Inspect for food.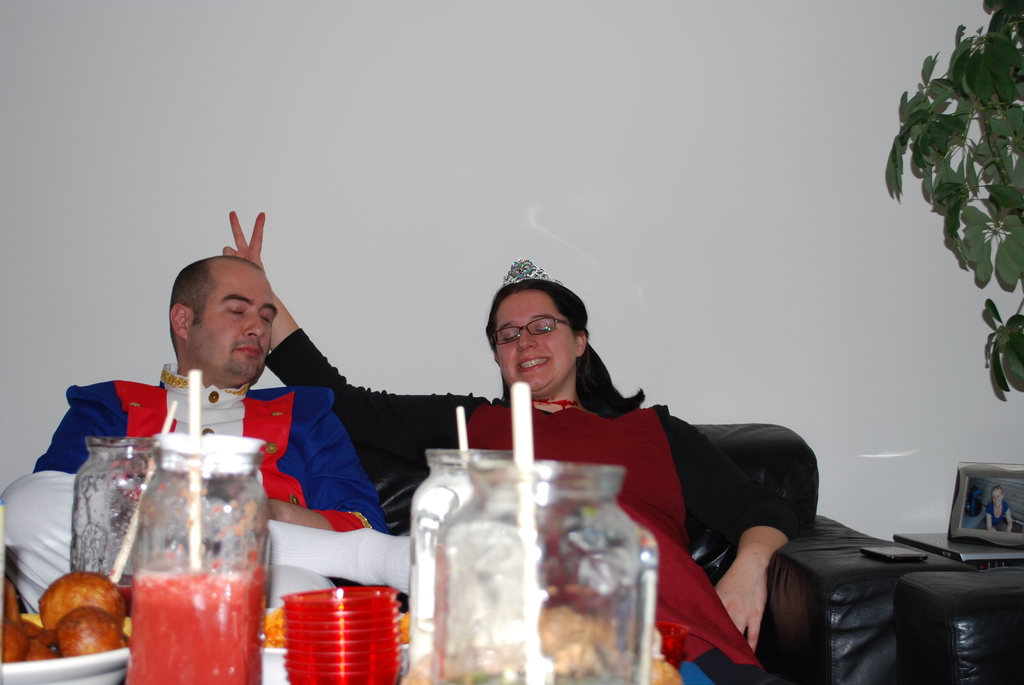
Inspection: l=0, t=576, r=18, b=627.
